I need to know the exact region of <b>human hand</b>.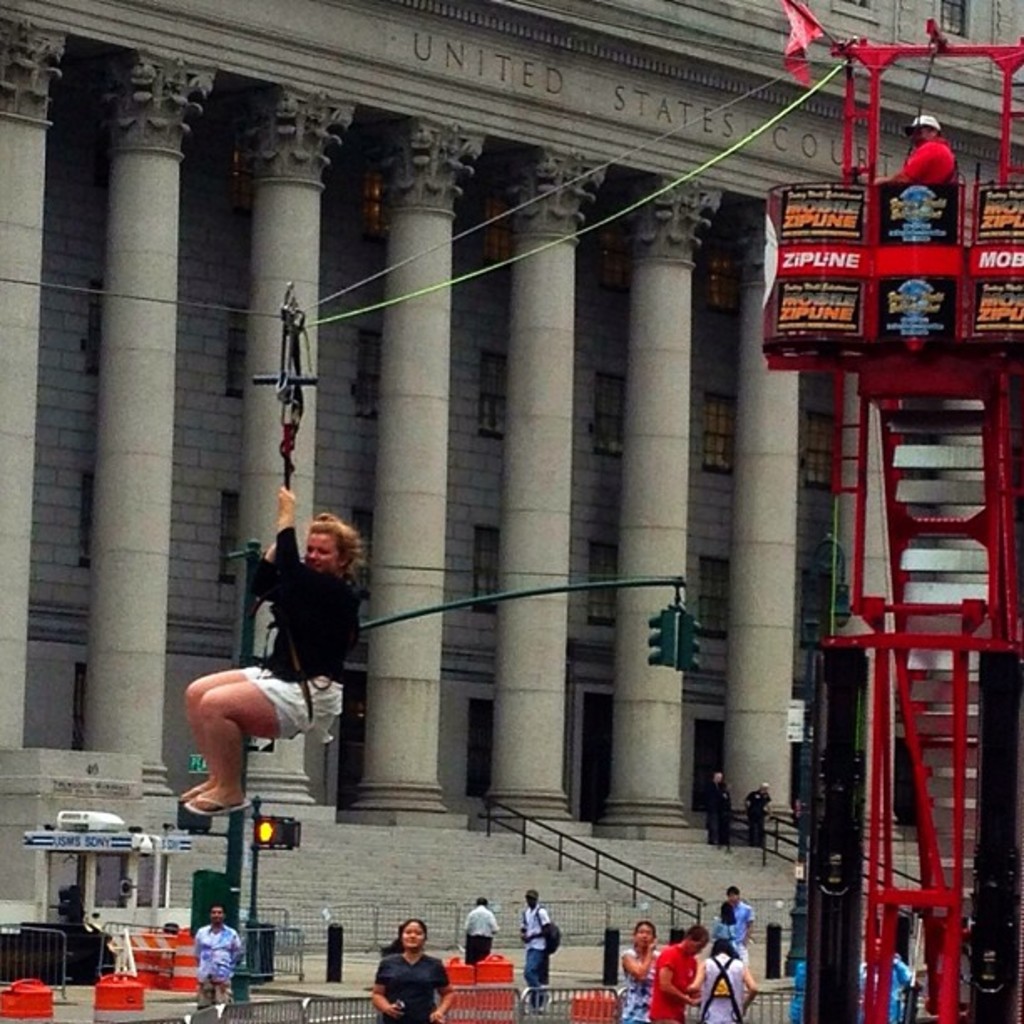
Region: <bbox>735, 1001, 751, 1017</bbox>.
